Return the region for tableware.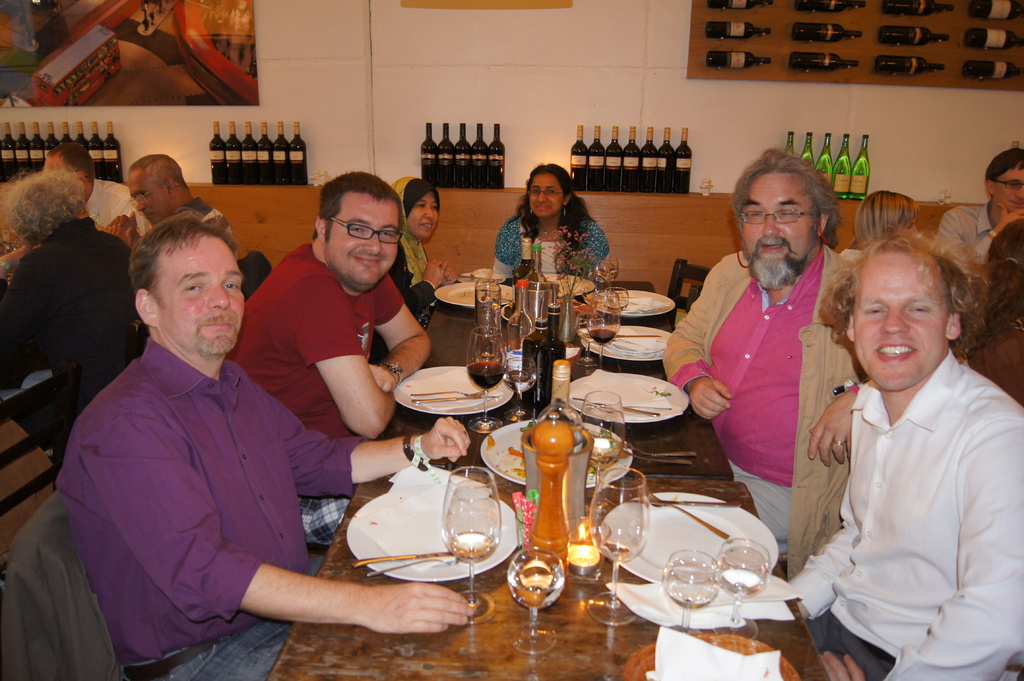
583 376 685 431.
